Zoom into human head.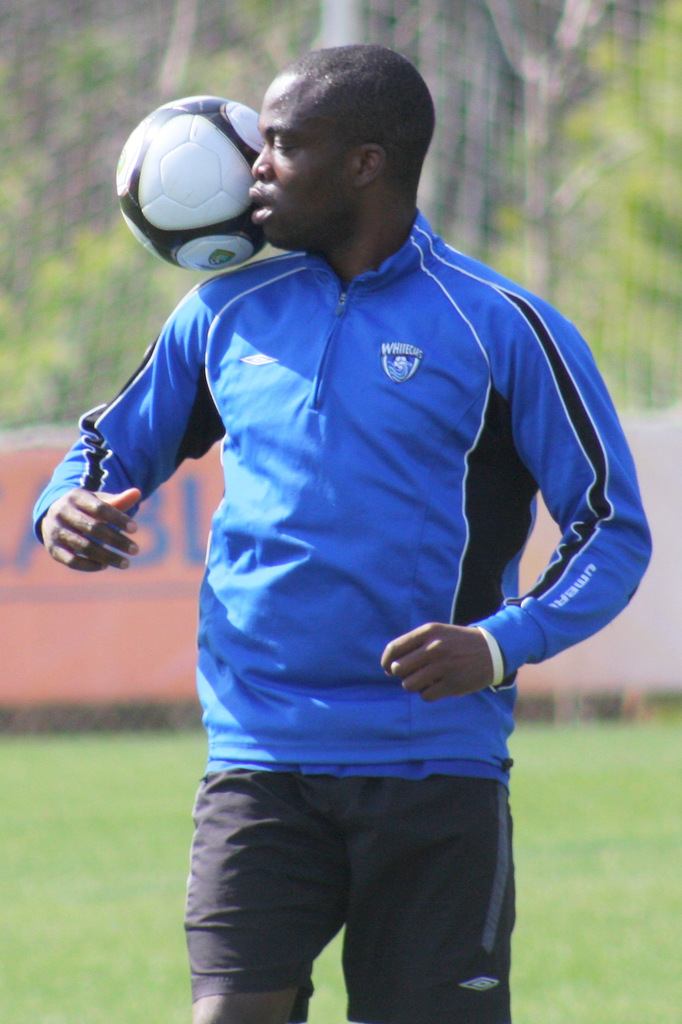
Zoom target: rect(244, 40, 438, 260).
